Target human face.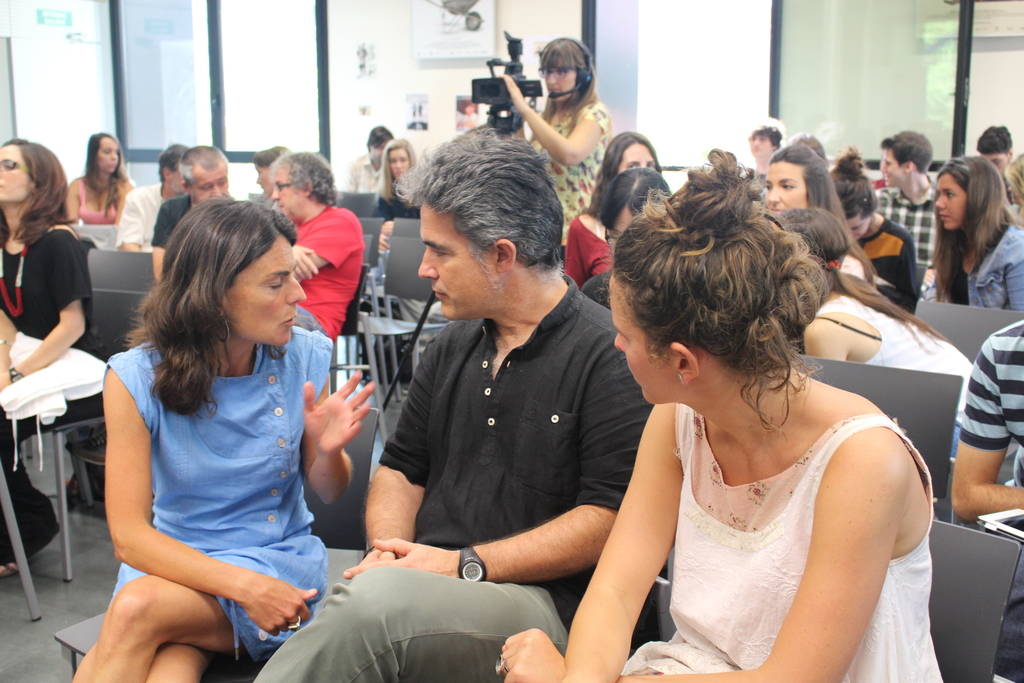
Target region: (217,233,302,352).
